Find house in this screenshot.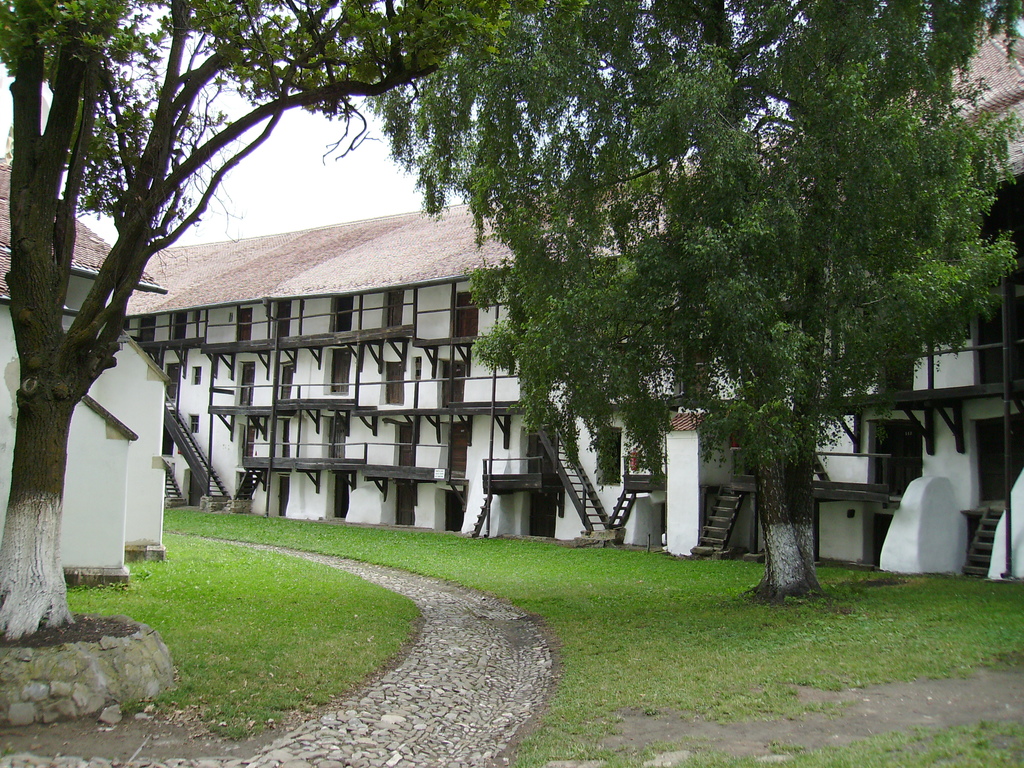
The bounding box for house is bbox(103, 12, 1023, 582).
